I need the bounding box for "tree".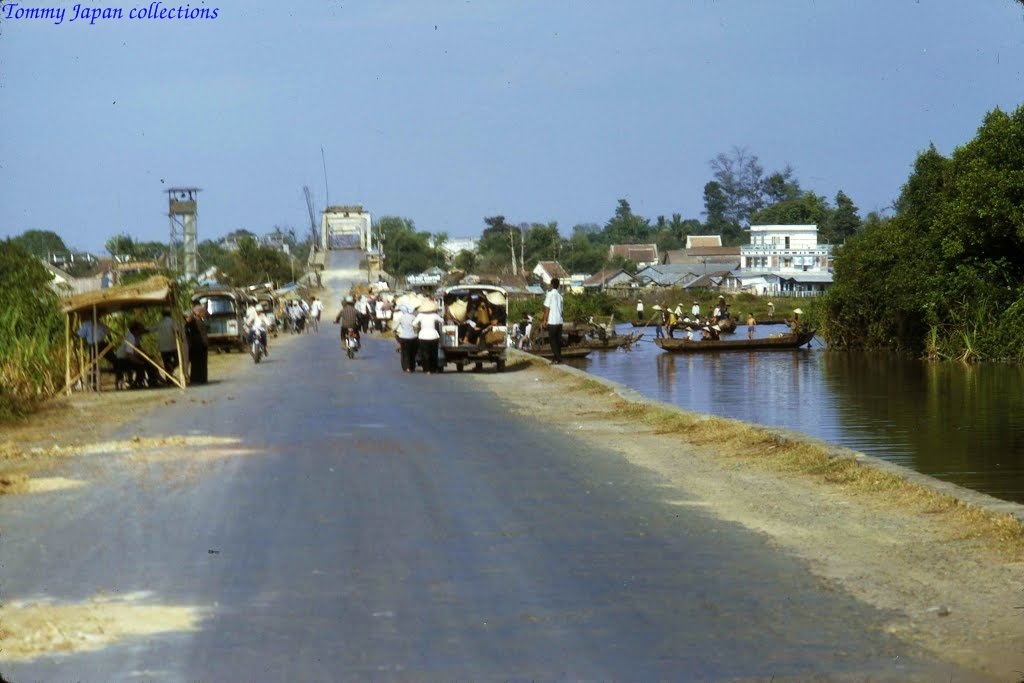
Here it is: box=[512, 209, 579, 278].
